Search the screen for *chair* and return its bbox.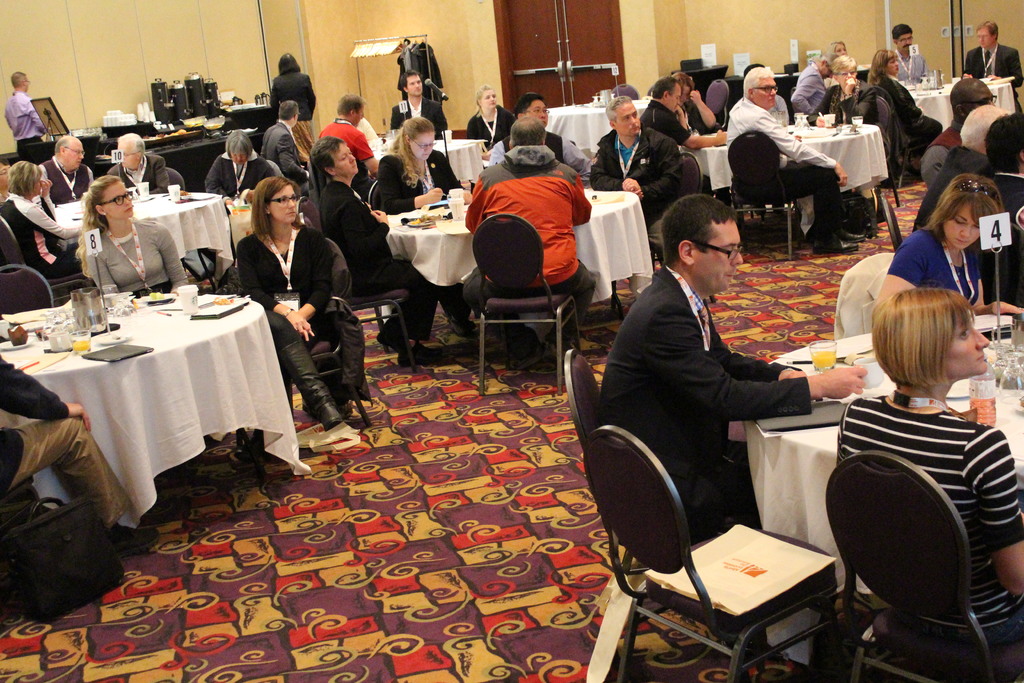
Found: <bbox>367, 183, 381, 211</bbox>.
